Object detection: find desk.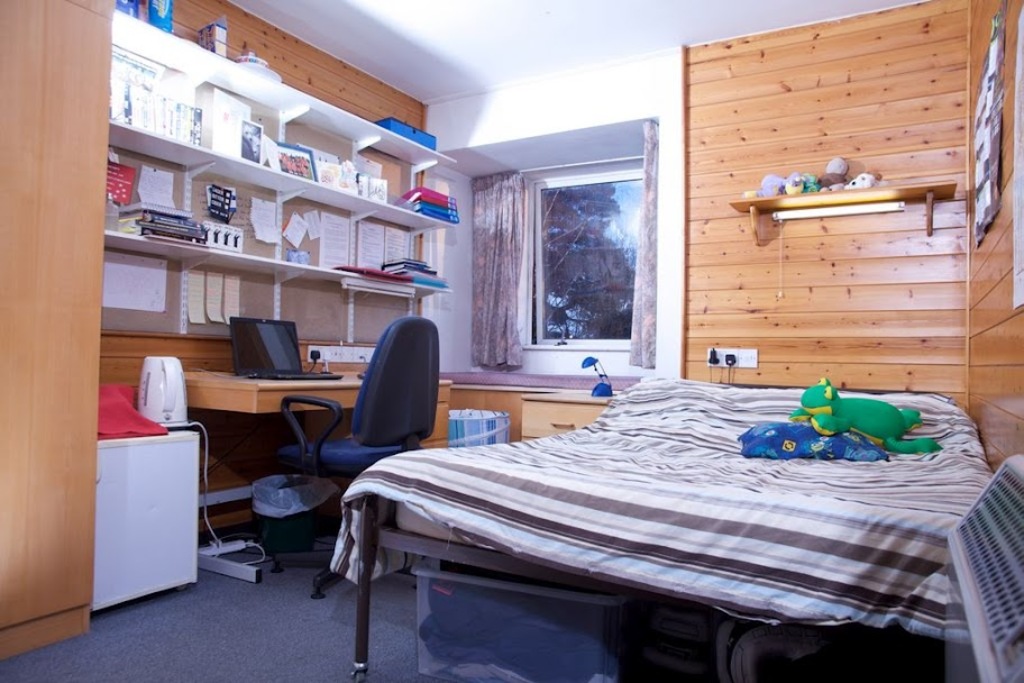
left=184, top=372, right=447, bottom=577.
